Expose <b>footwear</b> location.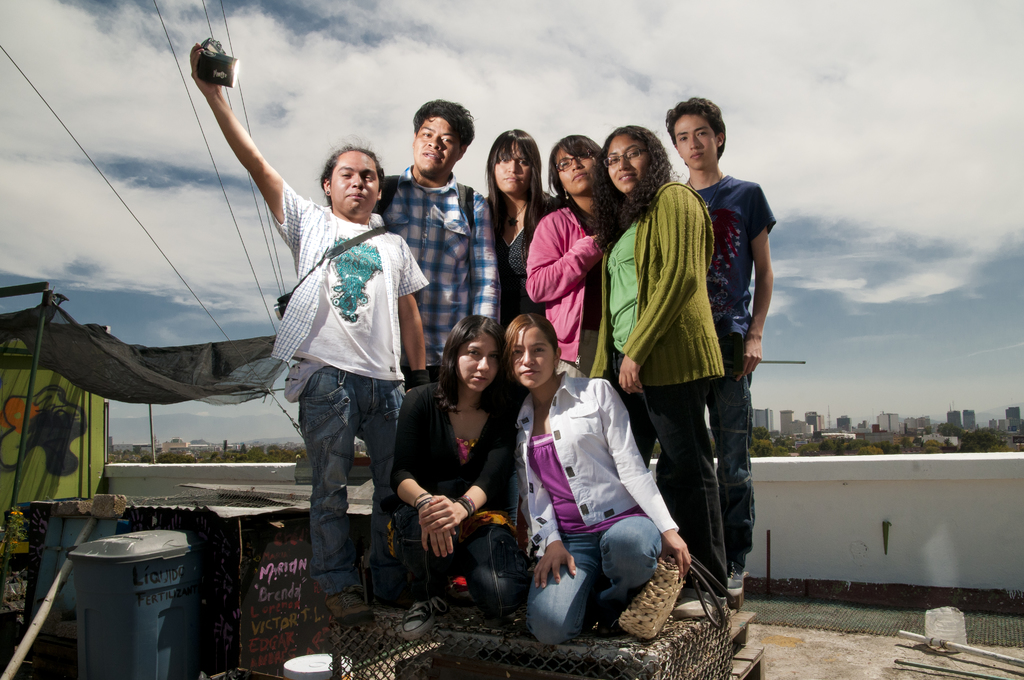
Exposed at rect(398, 597, 438, 650).
